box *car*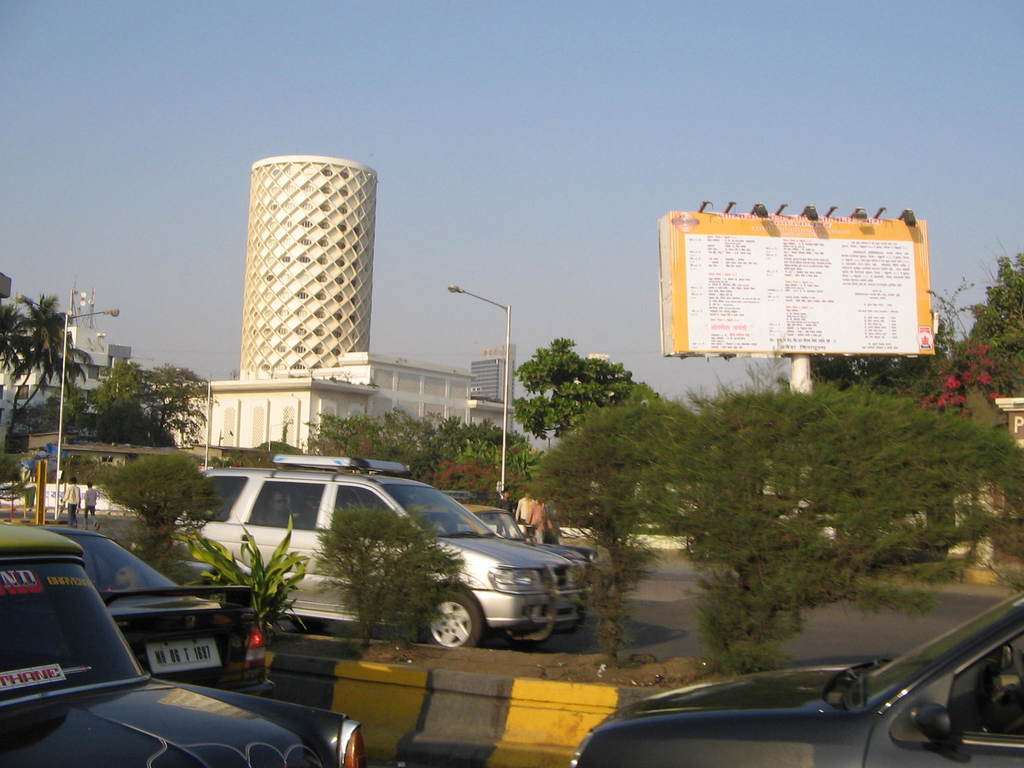
crop(45, 525, 275, 689)
